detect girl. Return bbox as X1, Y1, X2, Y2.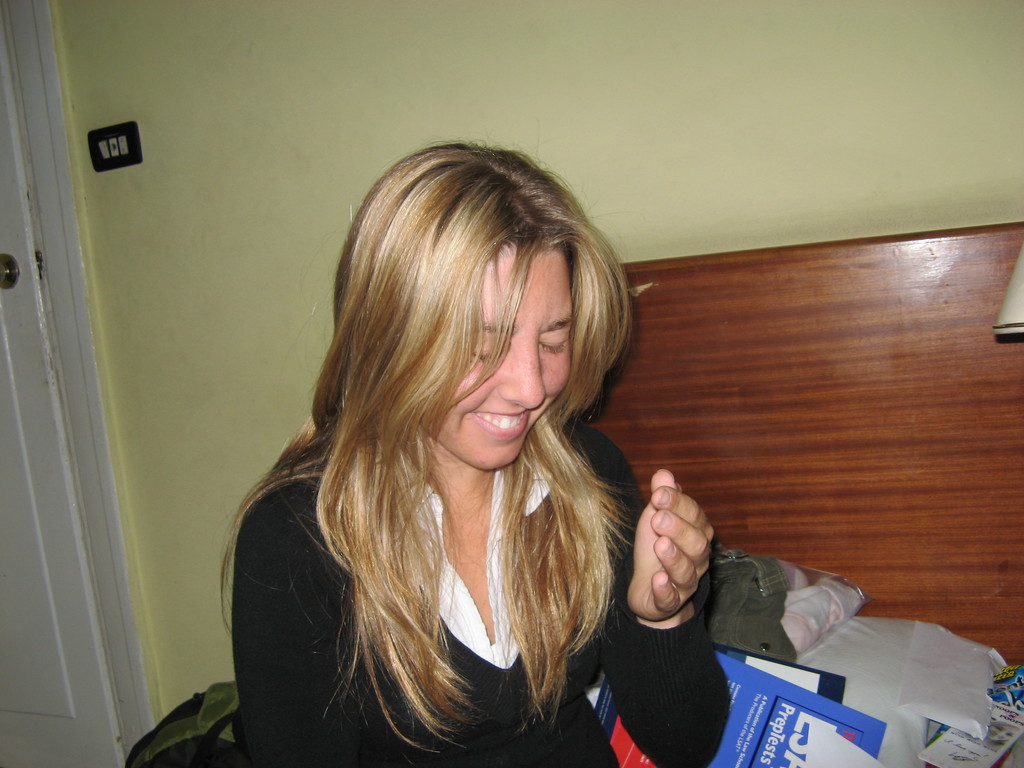
218, 128, 730, 767.
